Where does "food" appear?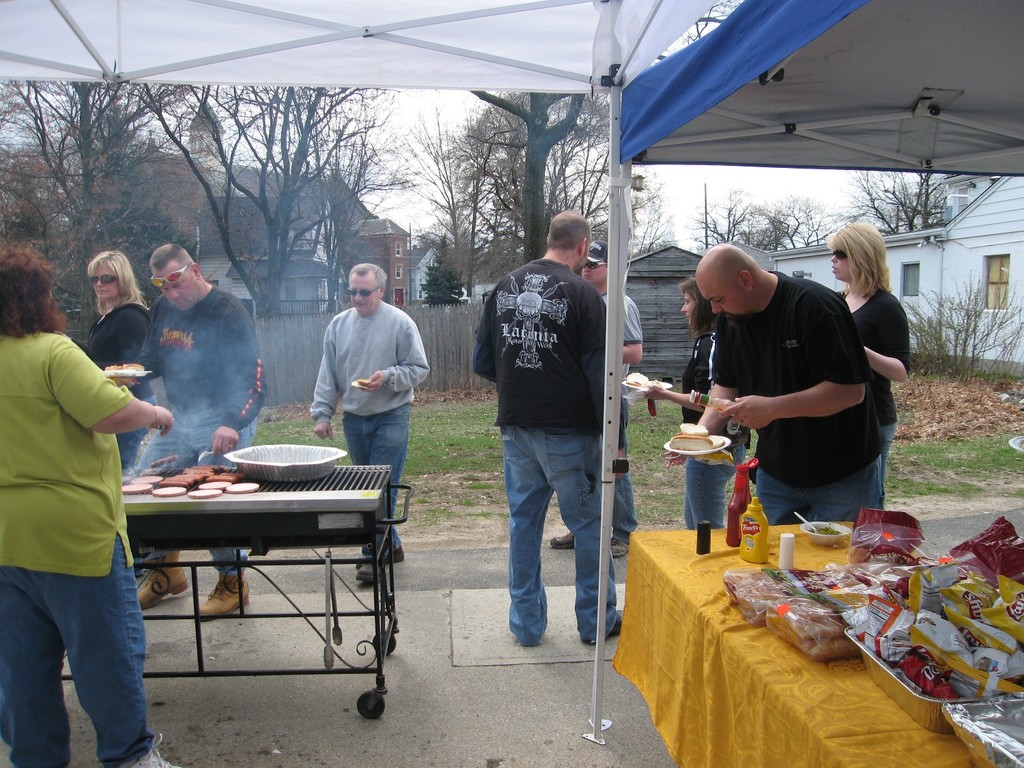
Appears at (193, 478, 232, 489).
